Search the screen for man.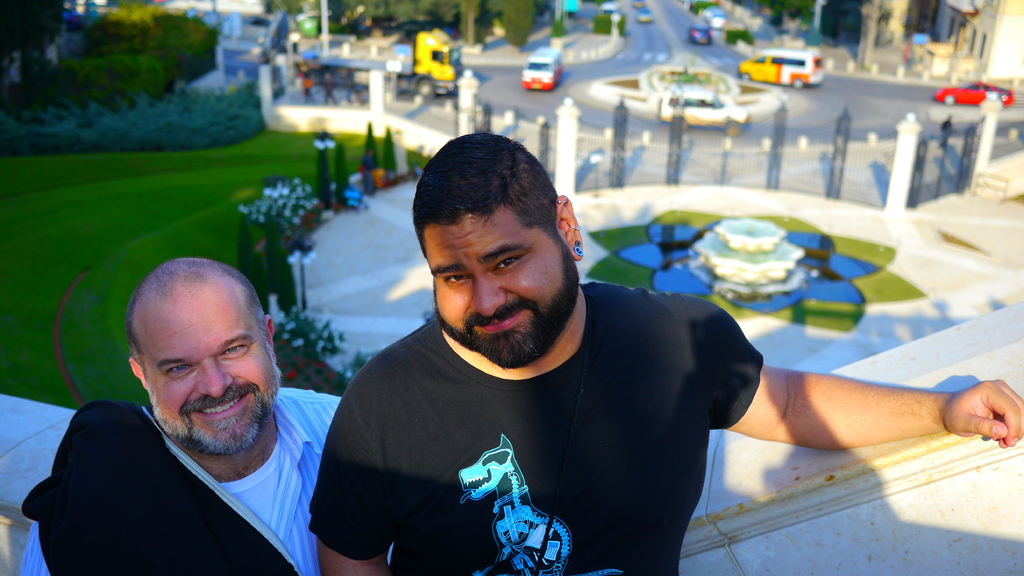
Found at (20, 252, 364, 575).
